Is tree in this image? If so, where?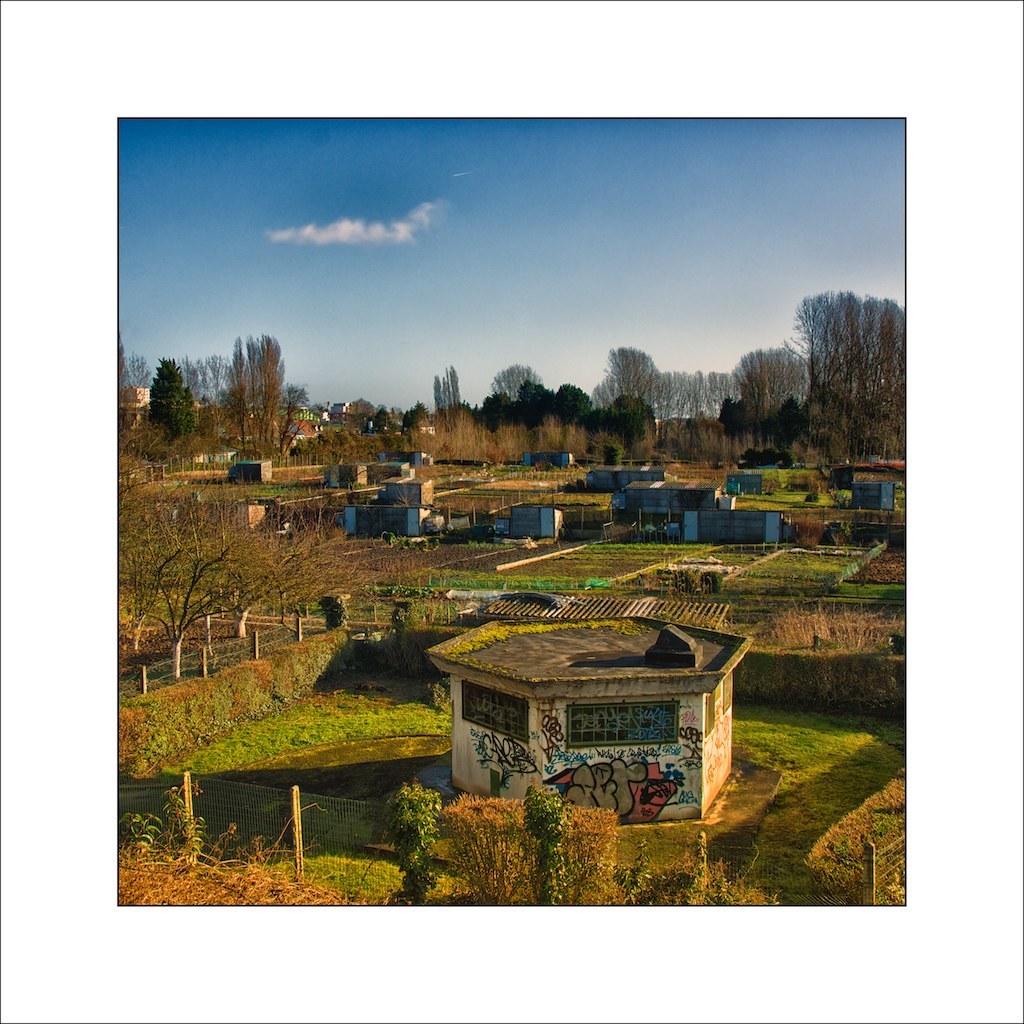
Yes, at BBox(373, 400, 408, 437).
